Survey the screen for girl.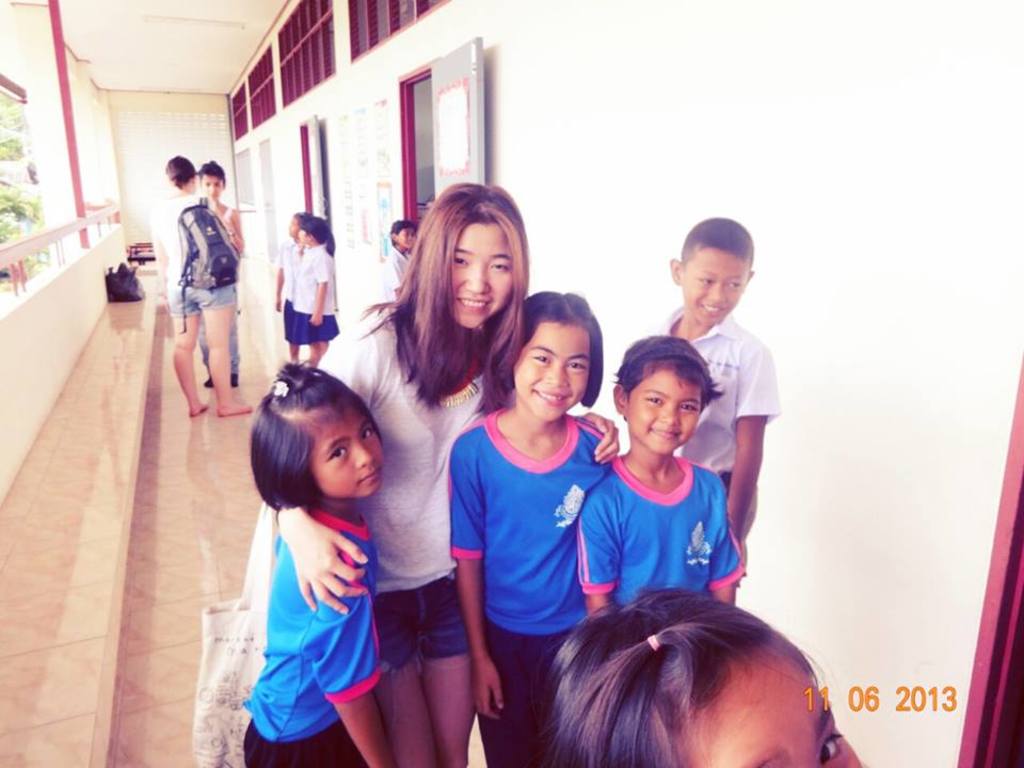
Survey found: (274, 205, 315, 367).
